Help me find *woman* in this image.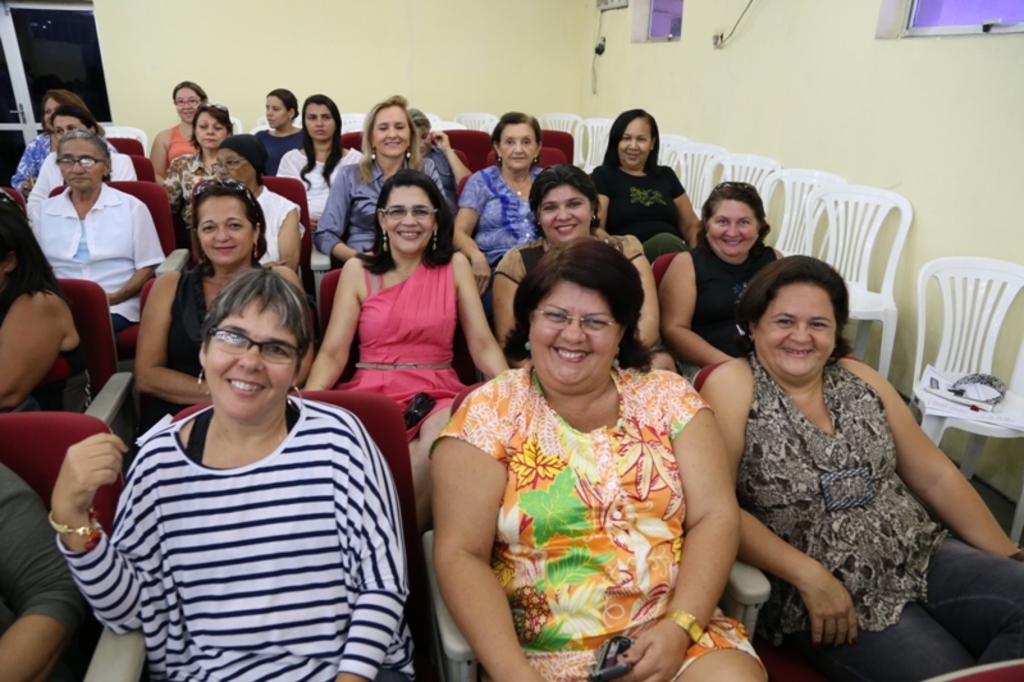
Found it: bbox(585, 102, 707, 257).
